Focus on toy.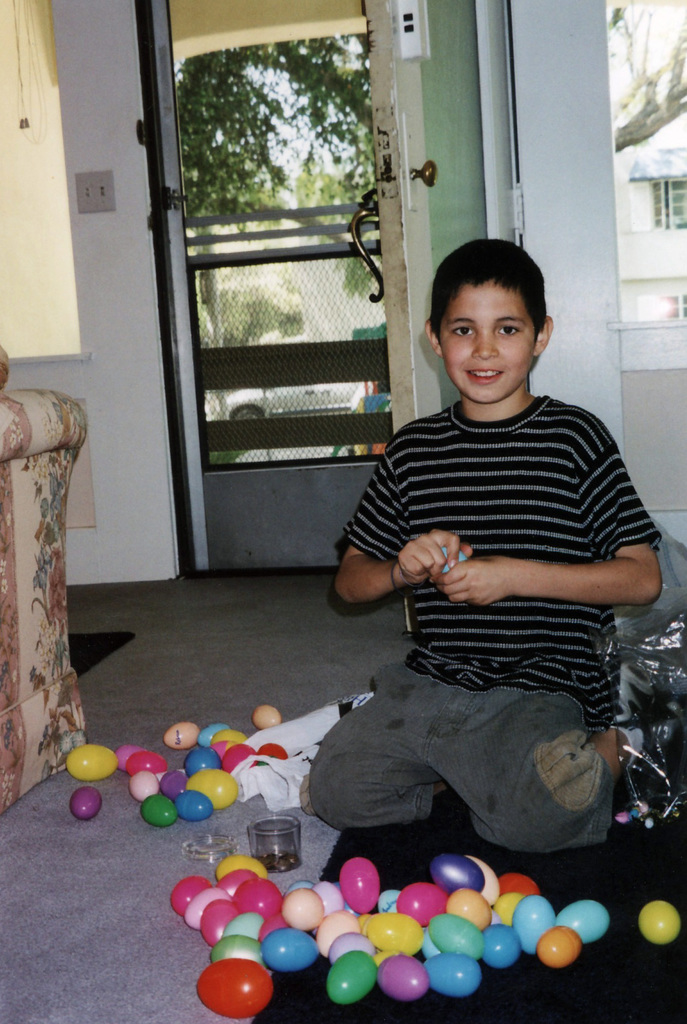
Focused at locate(208, 732, 248, 749).
